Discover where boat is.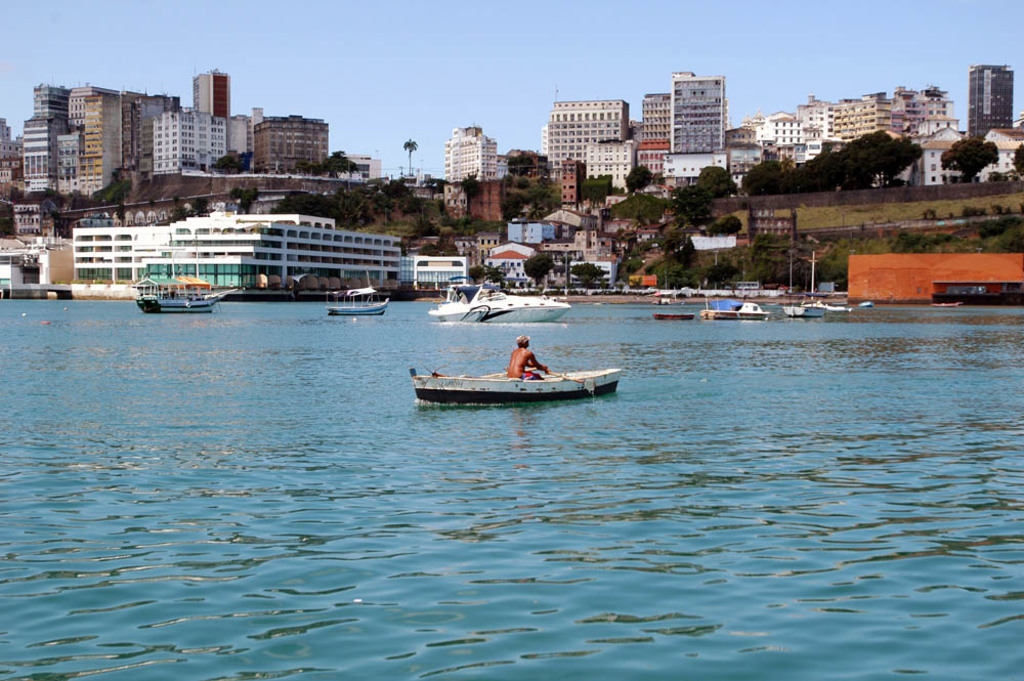
Discovered at select_region(701, 303, 768, 317).
